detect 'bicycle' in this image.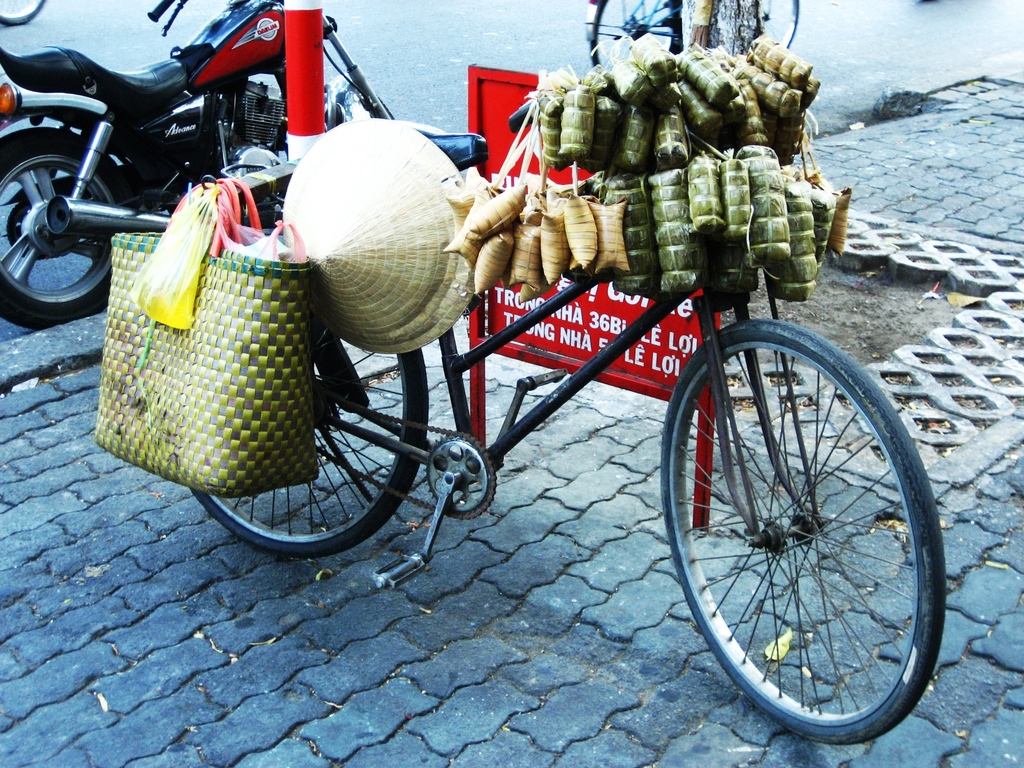
Detection: box=[193, 102, 947, 749].
